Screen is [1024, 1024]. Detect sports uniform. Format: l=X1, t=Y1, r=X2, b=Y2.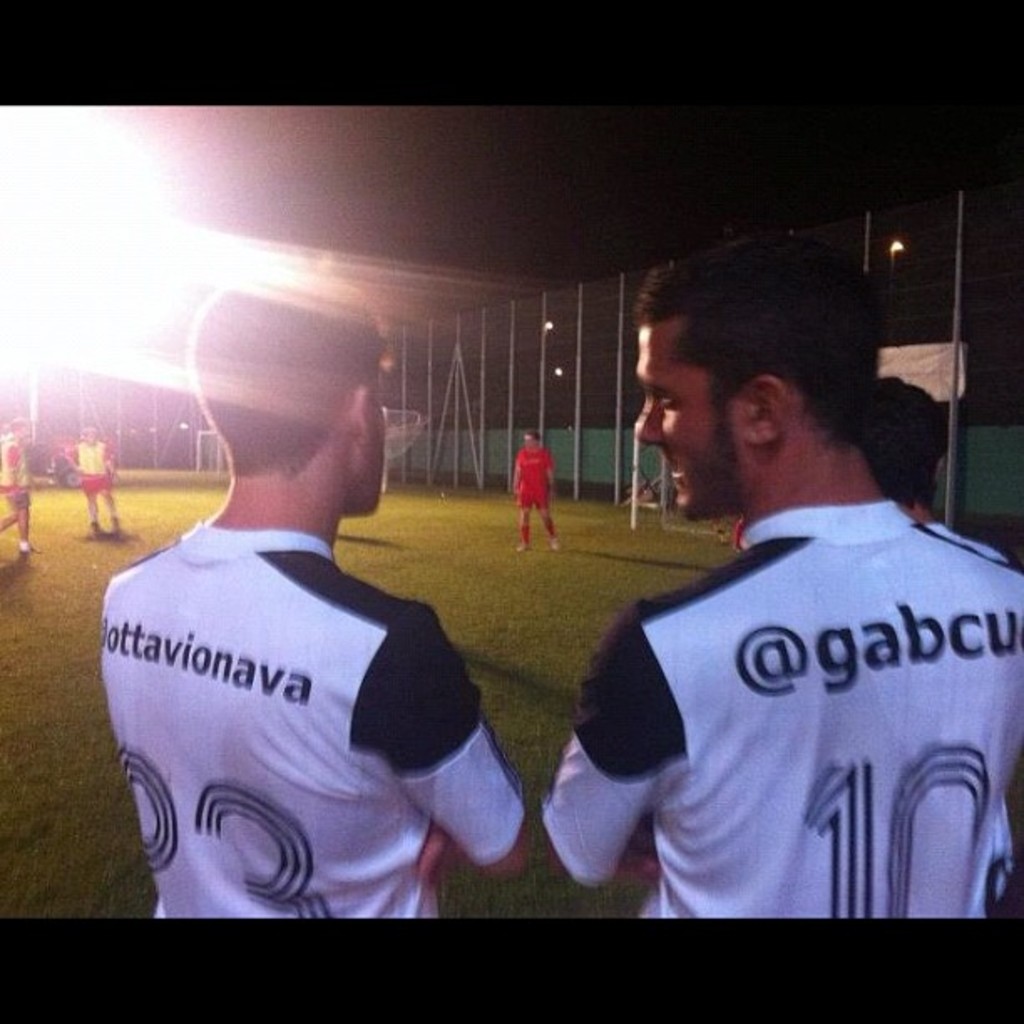
l=507, t=437, r=561, b=505.
